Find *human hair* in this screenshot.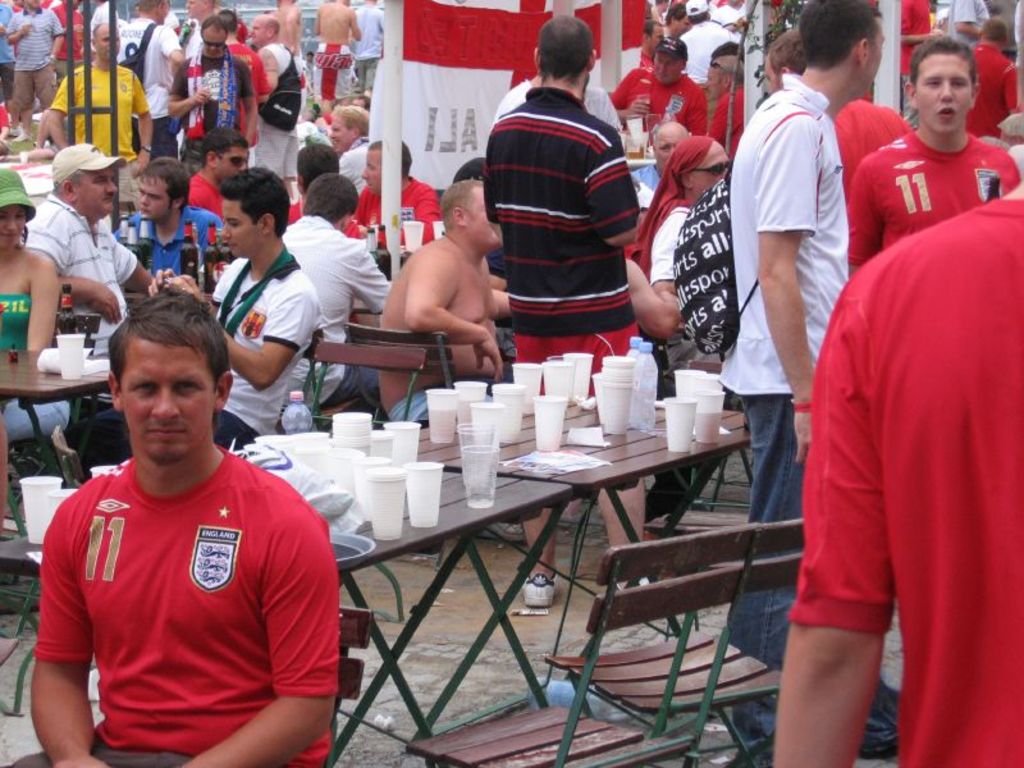
The bounding box for *human hair* is {"x1": 767, "y1": 19, "x2": 801, "y2": 83}.
